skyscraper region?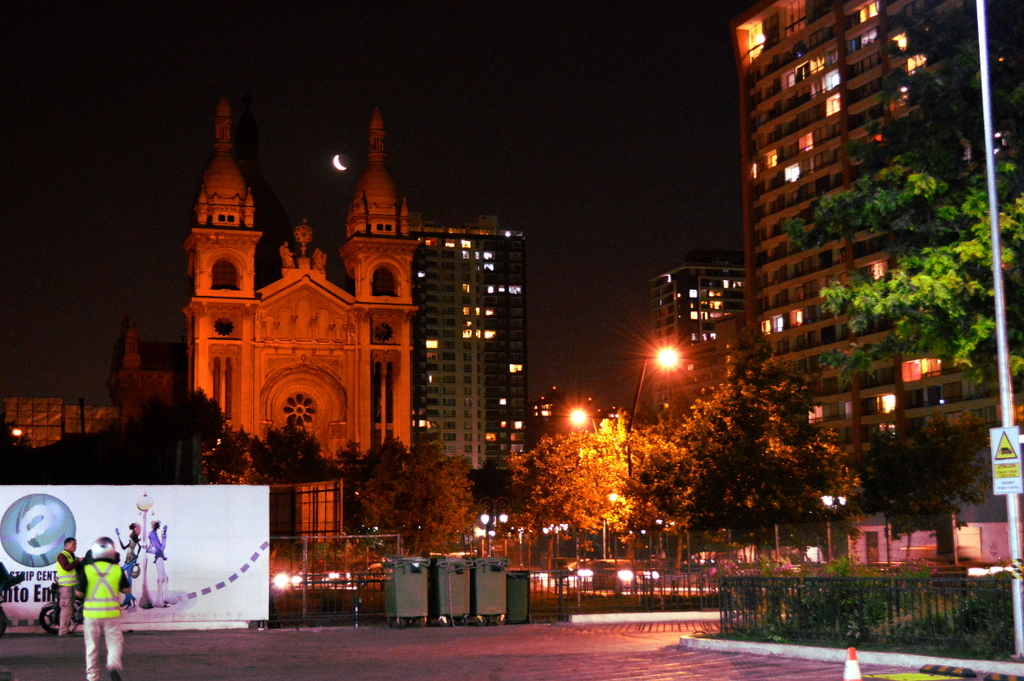
{"x1": 638, "y1": 246, "x2": 740, "y2": 441}
